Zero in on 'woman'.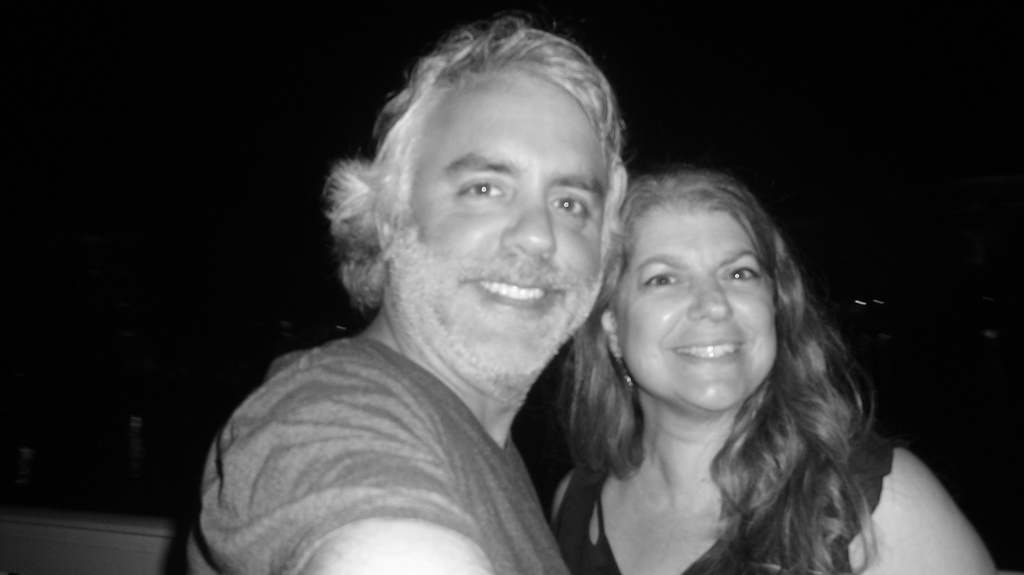
Zeroed in: region(519, 138, 927, 569).
